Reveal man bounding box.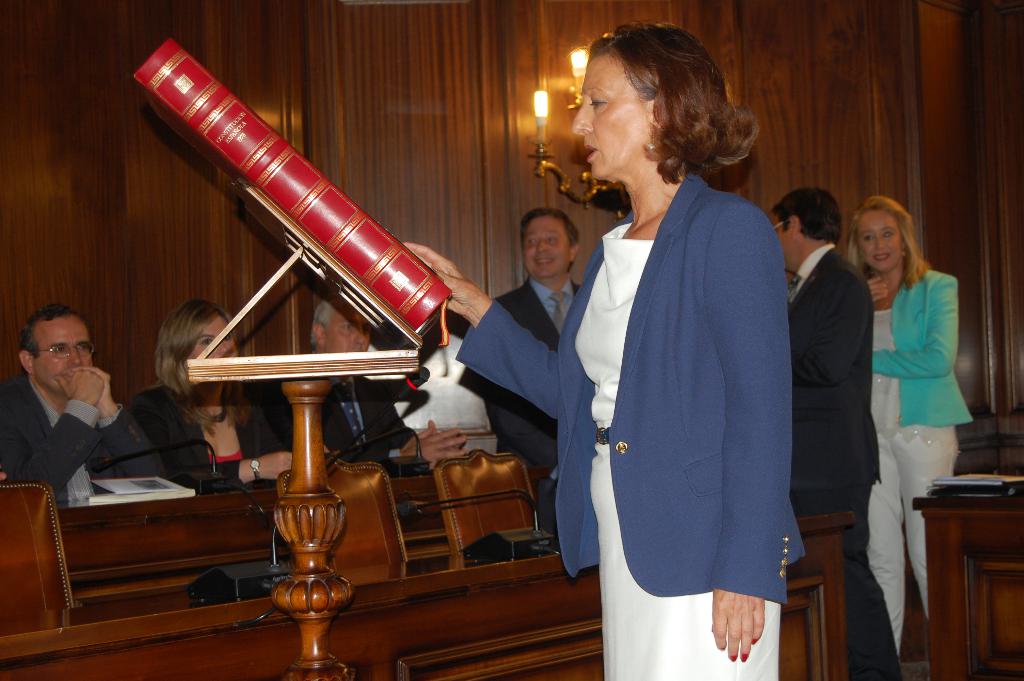
Revealed: 262:281:477:461.
